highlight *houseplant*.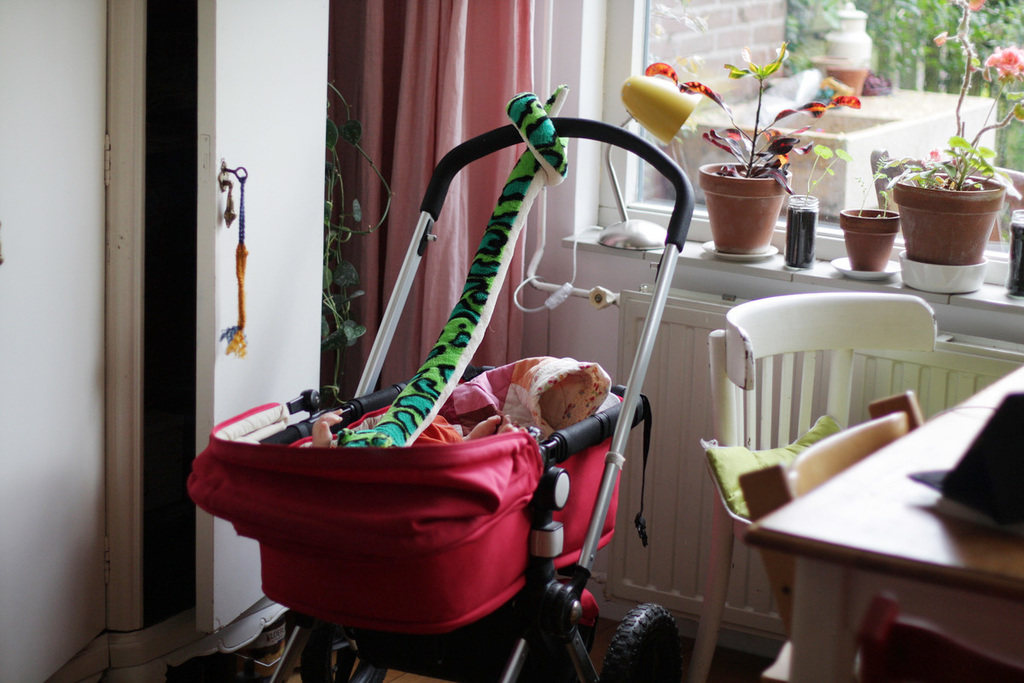
Highlighted region: (x1=880, y1=0, x2=1023, y2=266).
